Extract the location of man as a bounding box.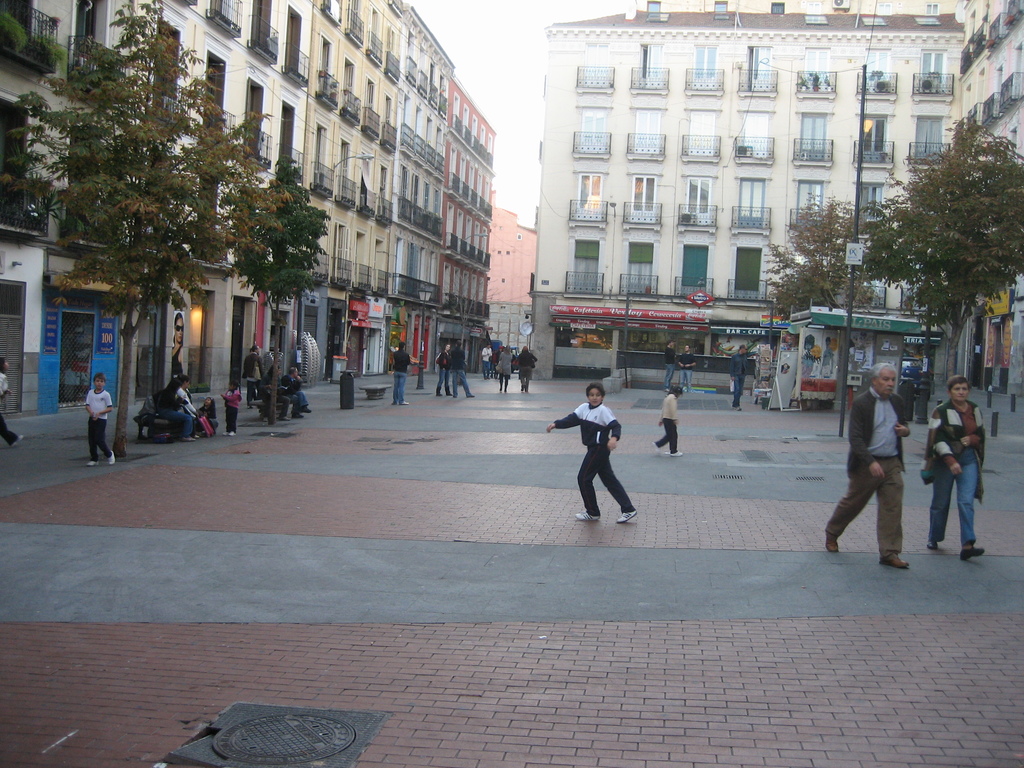
rect(664, 337, 675, 390).
